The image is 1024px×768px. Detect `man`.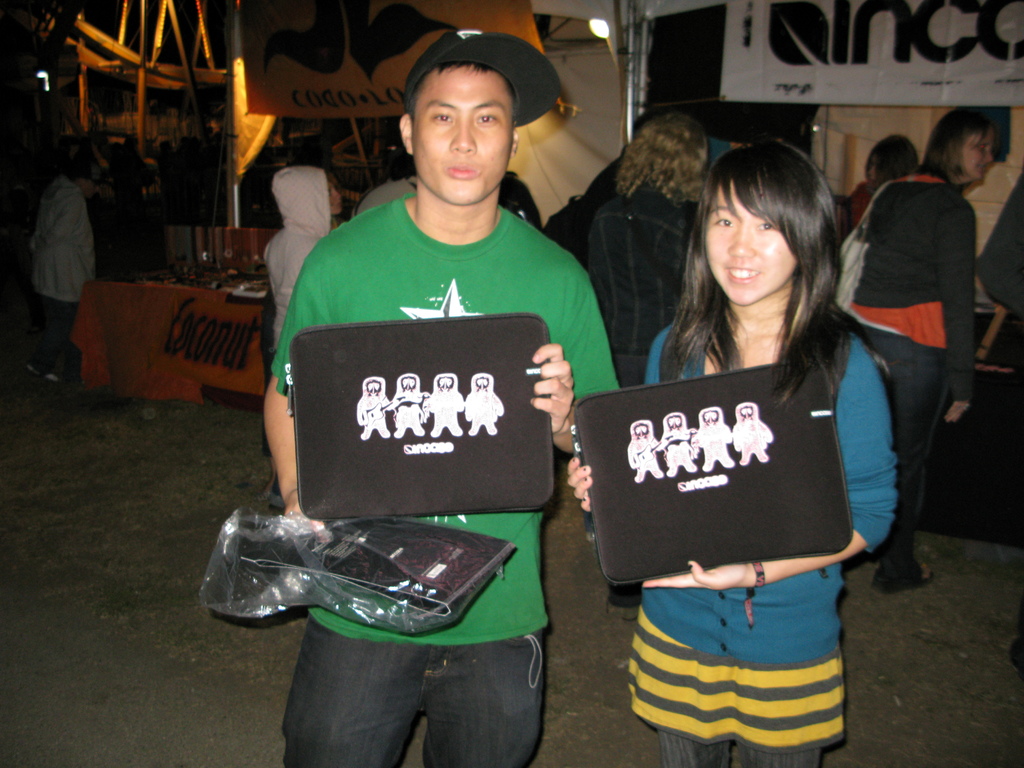
Detection: [left=8, top=127, right=98, bottom=365].
